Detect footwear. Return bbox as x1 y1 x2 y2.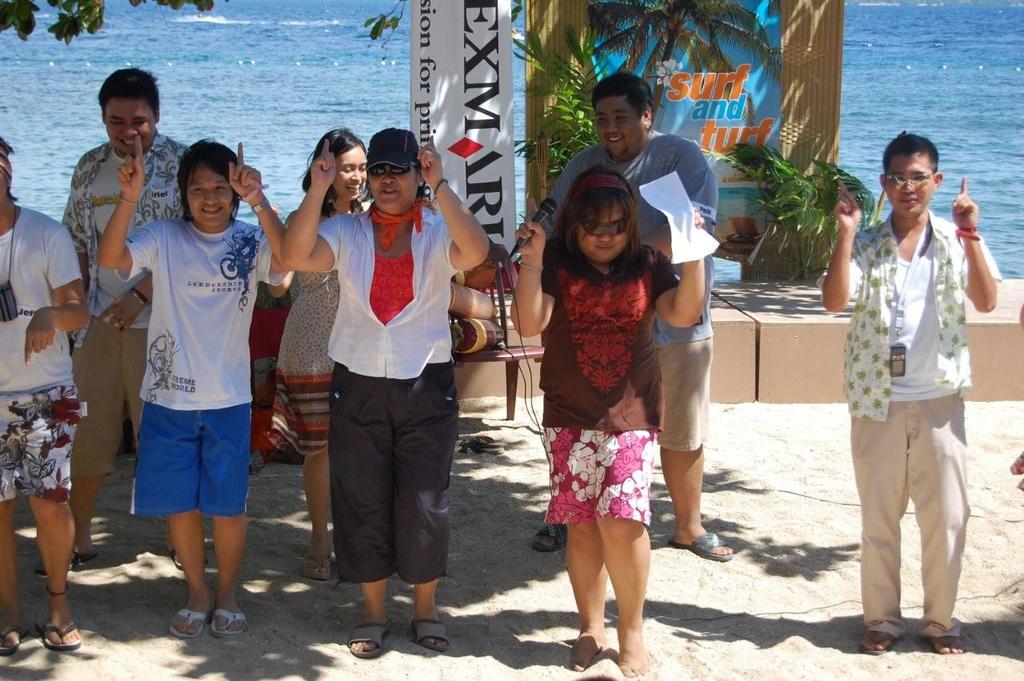
665 528 736 555.
